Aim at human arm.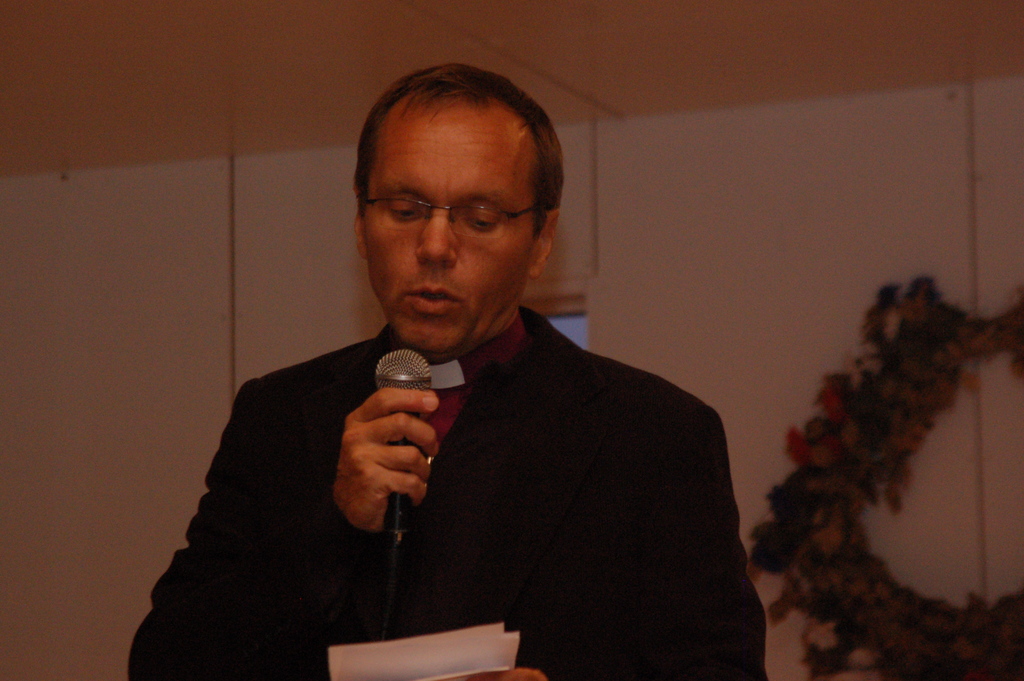
Aimed at region(126, 390, 438, 680).
